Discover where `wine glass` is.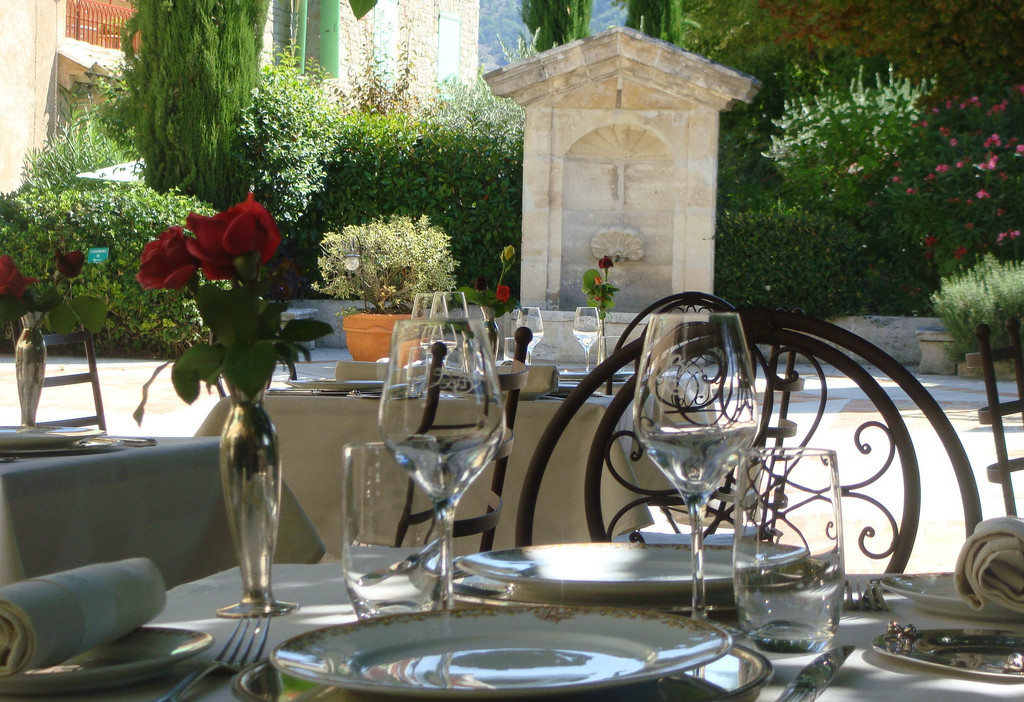
Discovered at (x1=518, y1=307, x2=542, y2=362).
